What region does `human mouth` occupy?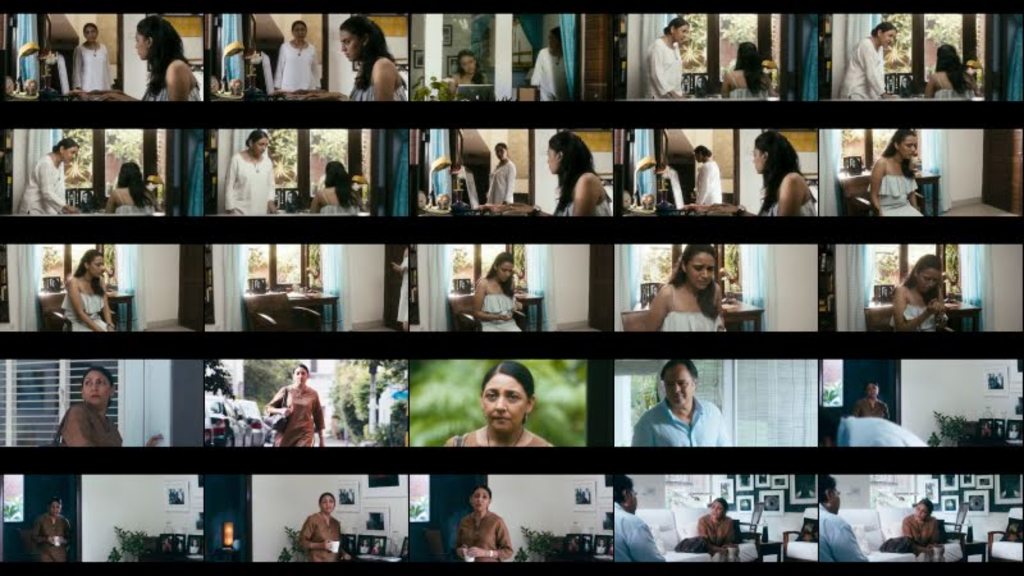
BBox(87, 393, 104, 402).
